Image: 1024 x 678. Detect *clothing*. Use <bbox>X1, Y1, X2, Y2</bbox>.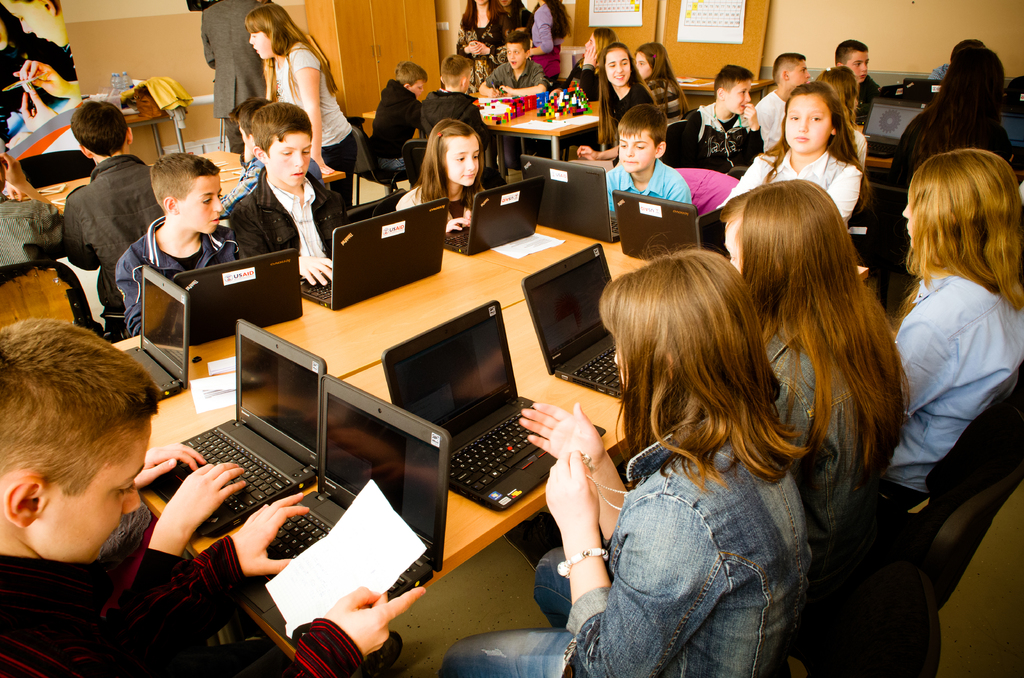
<bbox>751, 89, 792, 155</bbox>.
